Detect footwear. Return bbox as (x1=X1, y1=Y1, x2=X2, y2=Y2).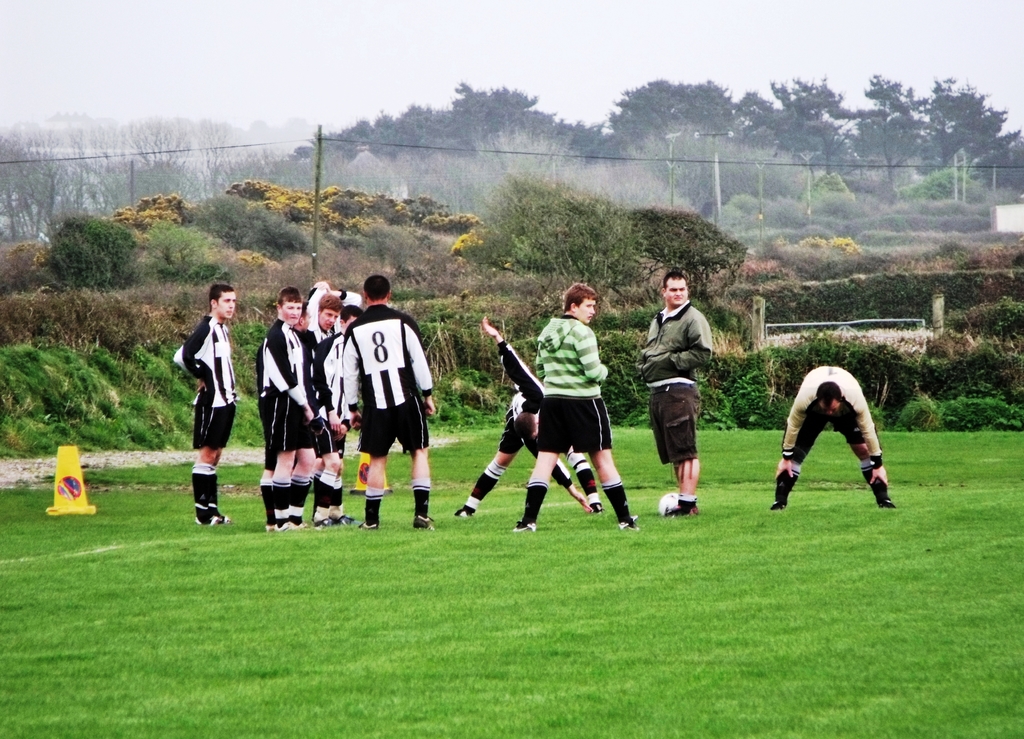
(x1=360, y1=519, x2=382, y2=531).
